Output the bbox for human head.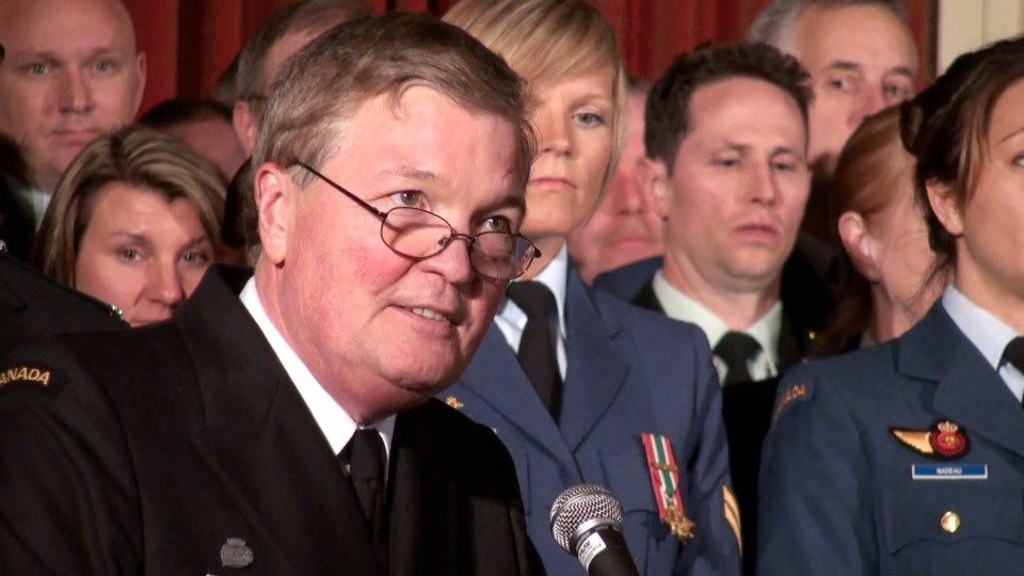
[754,0,918,181].
